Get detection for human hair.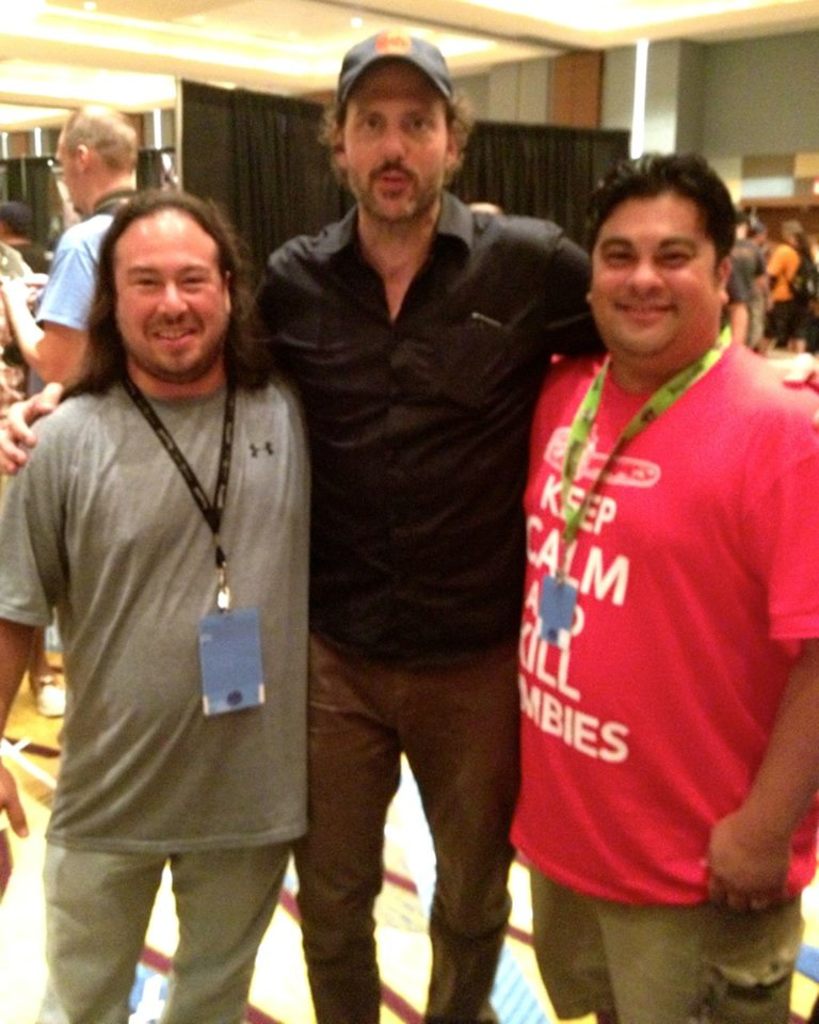
Detection: 321 67 470 169.
